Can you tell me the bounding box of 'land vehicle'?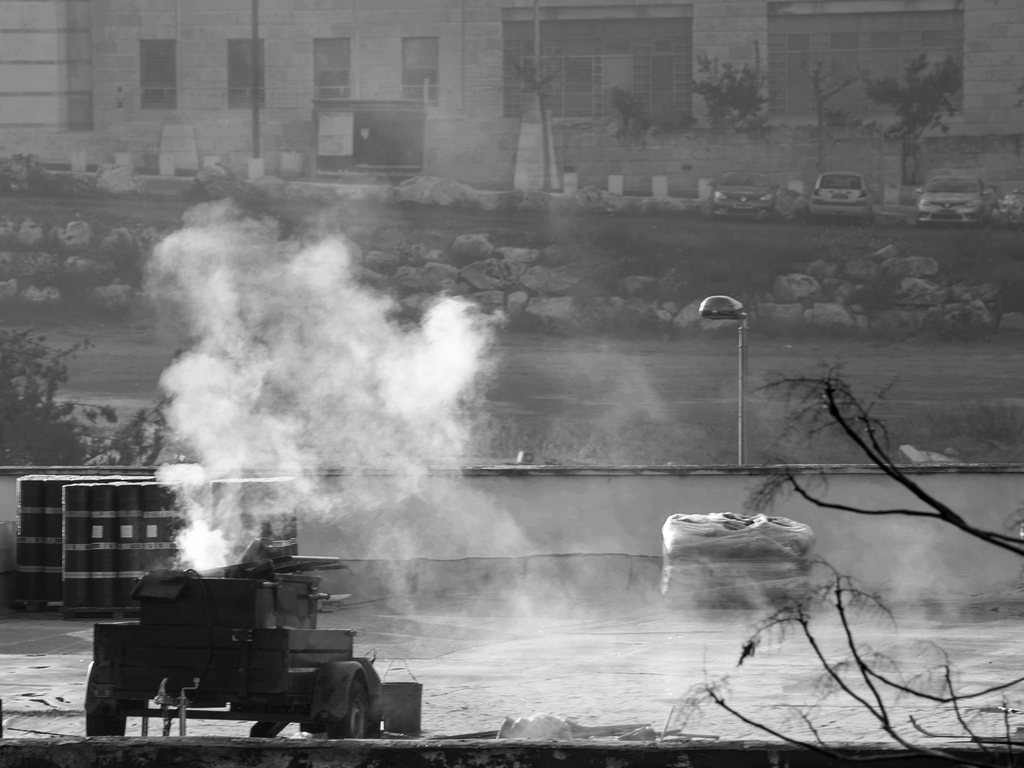
bbox=(87, 572, 376, 737).
